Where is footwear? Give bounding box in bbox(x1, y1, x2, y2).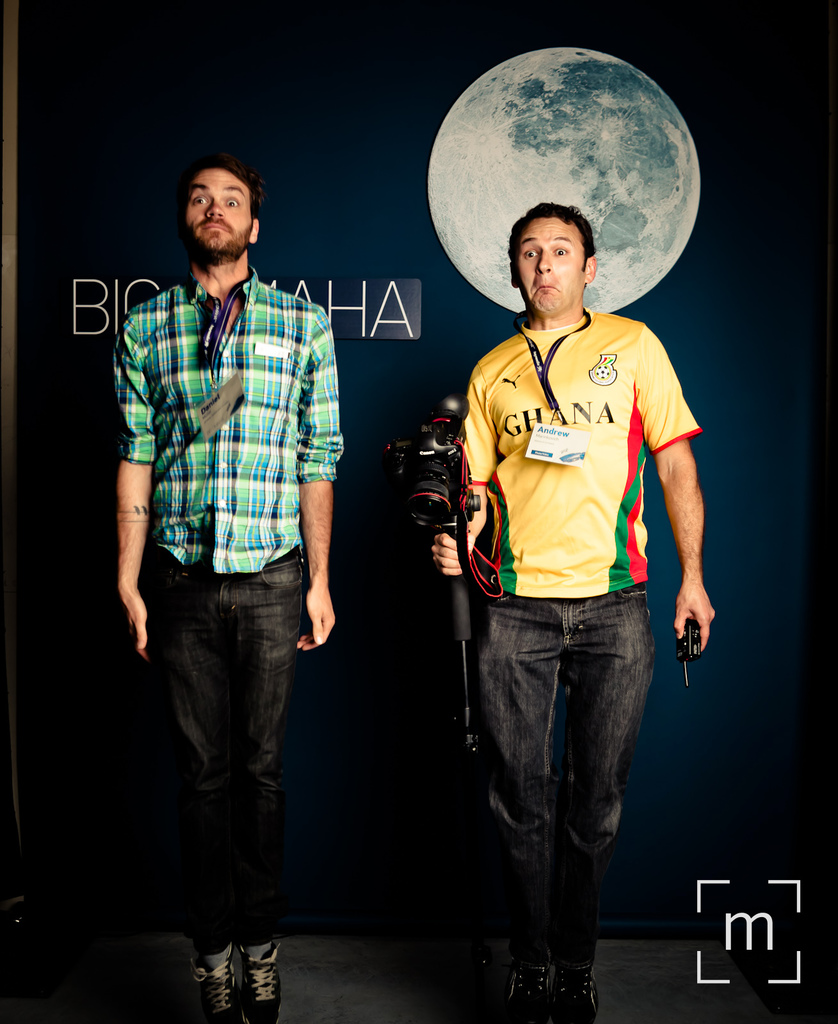
bbox(561, 968, 602, 1023).
